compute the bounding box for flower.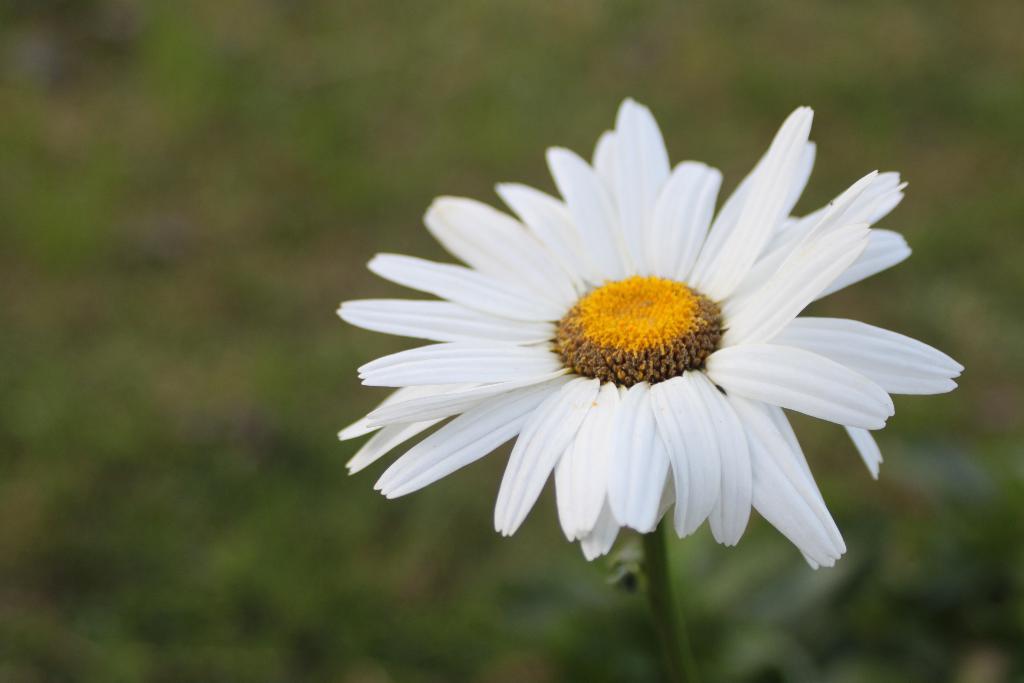
{"left": 323, "top": 106, "right": 955, "bottom": 590}.
